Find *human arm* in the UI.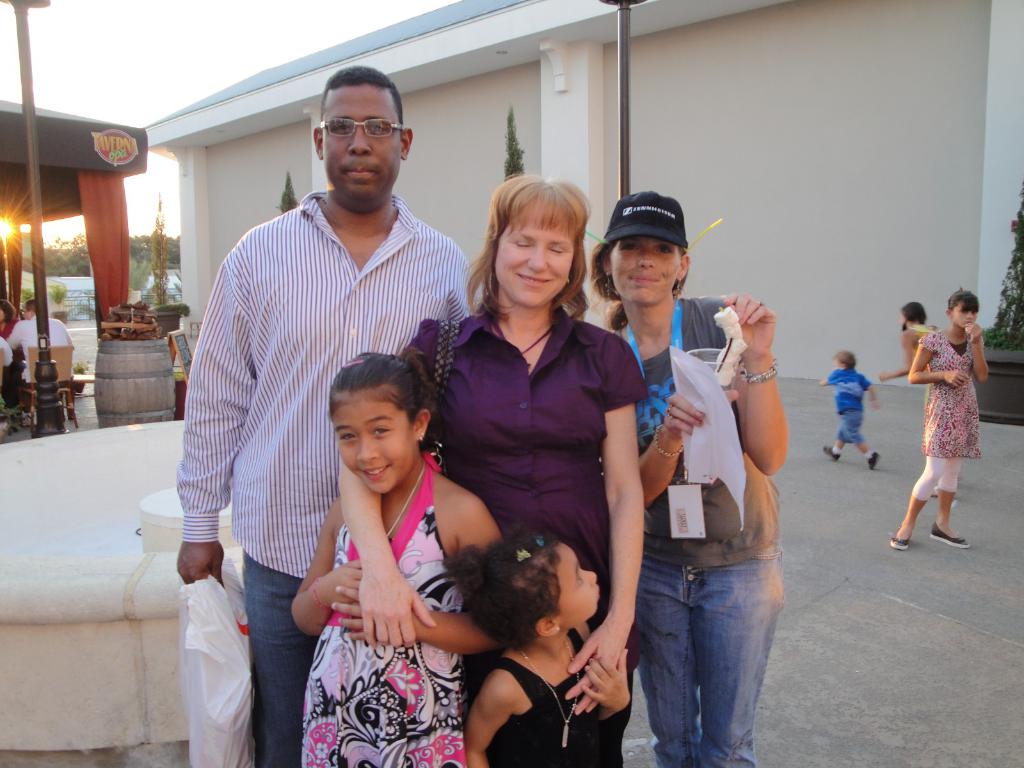
UI element at (333,495,486,653).
